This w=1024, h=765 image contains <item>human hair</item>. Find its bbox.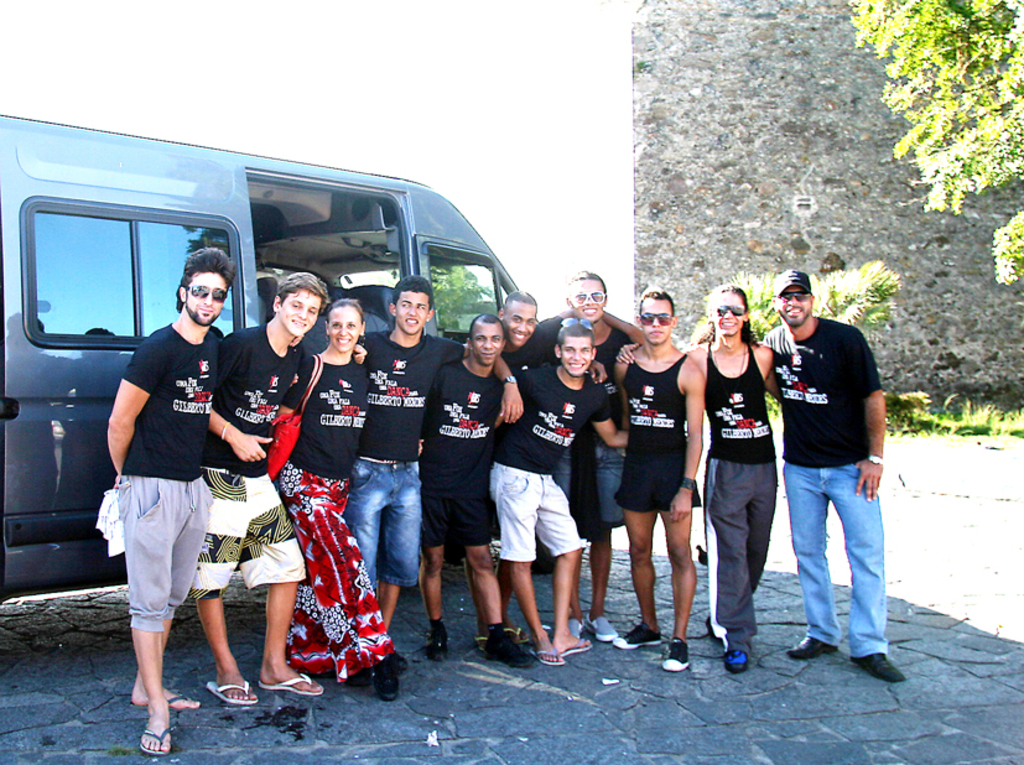
471/313/508/337.
